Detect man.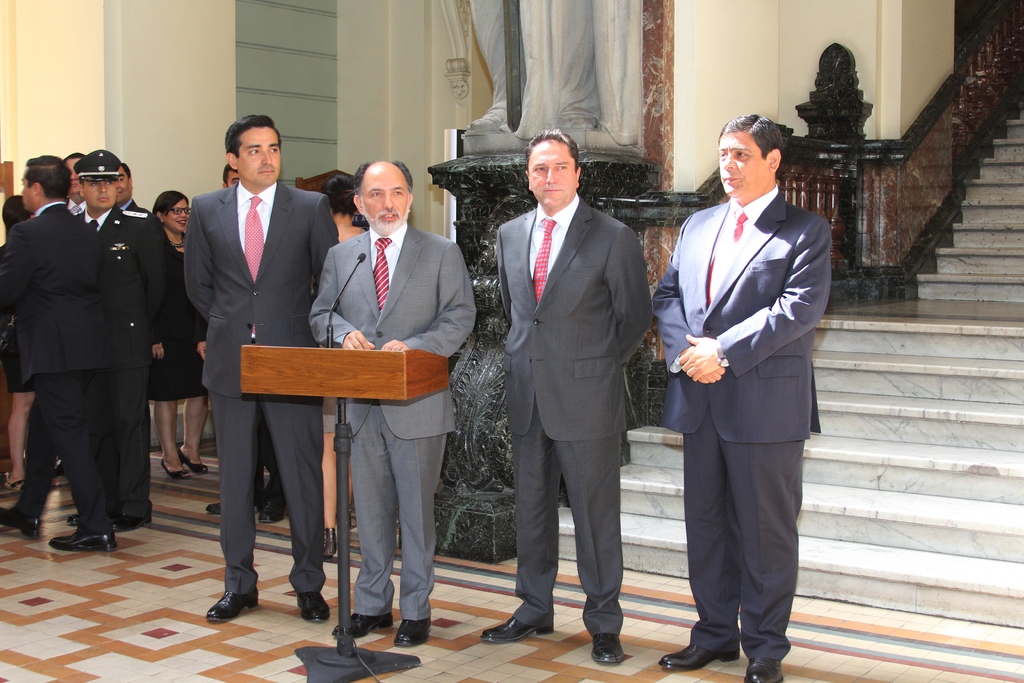
Detected at 304,160,485,651.
